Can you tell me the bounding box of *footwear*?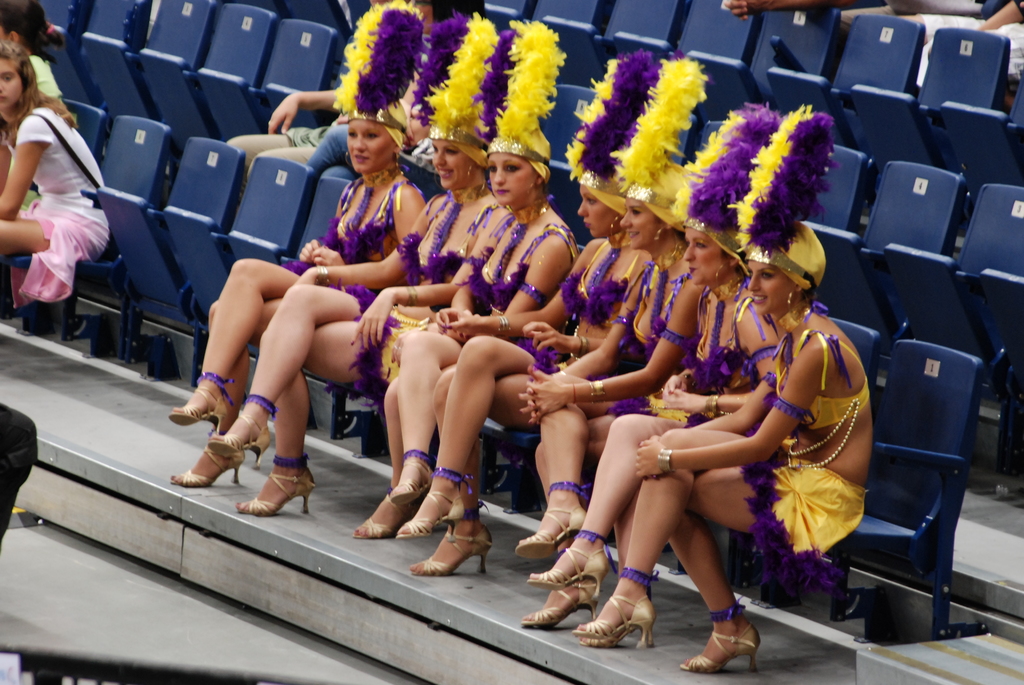
detection(697, 601, 756, 677).
